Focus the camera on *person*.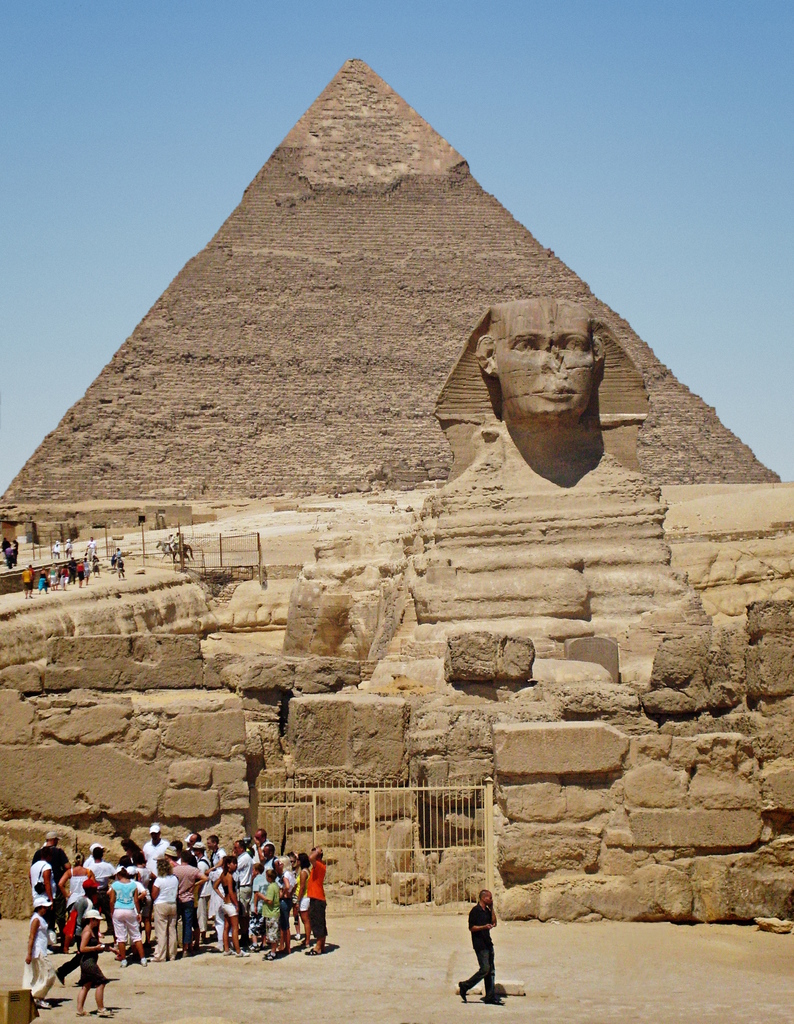
Focus region: [171,529,181,548].
